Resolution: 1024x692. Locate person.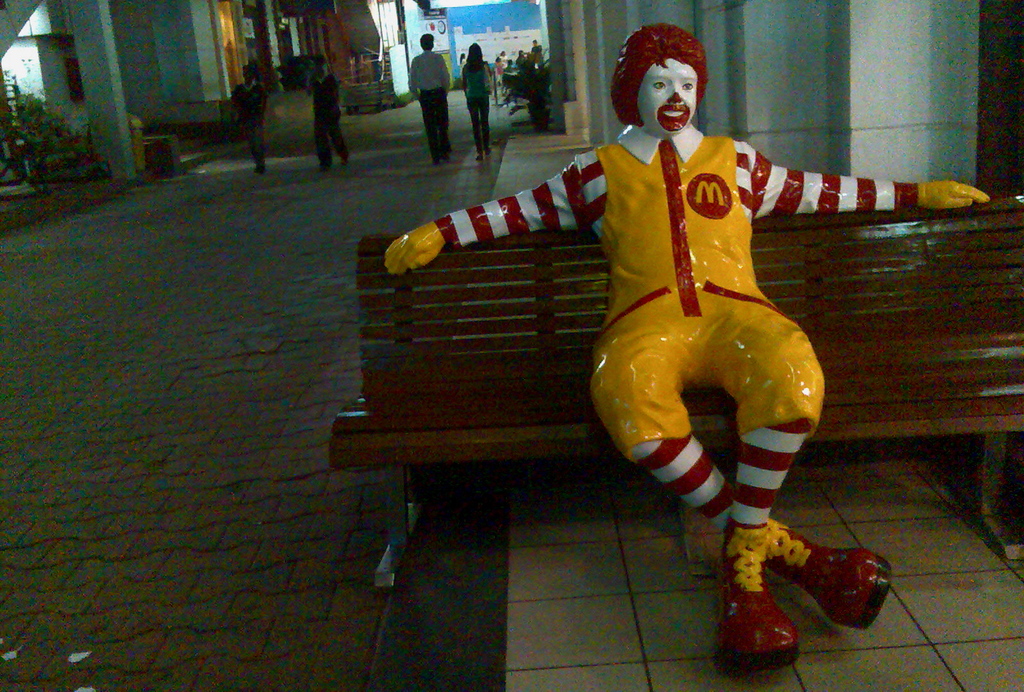
box(508, 60, 515, 67).
